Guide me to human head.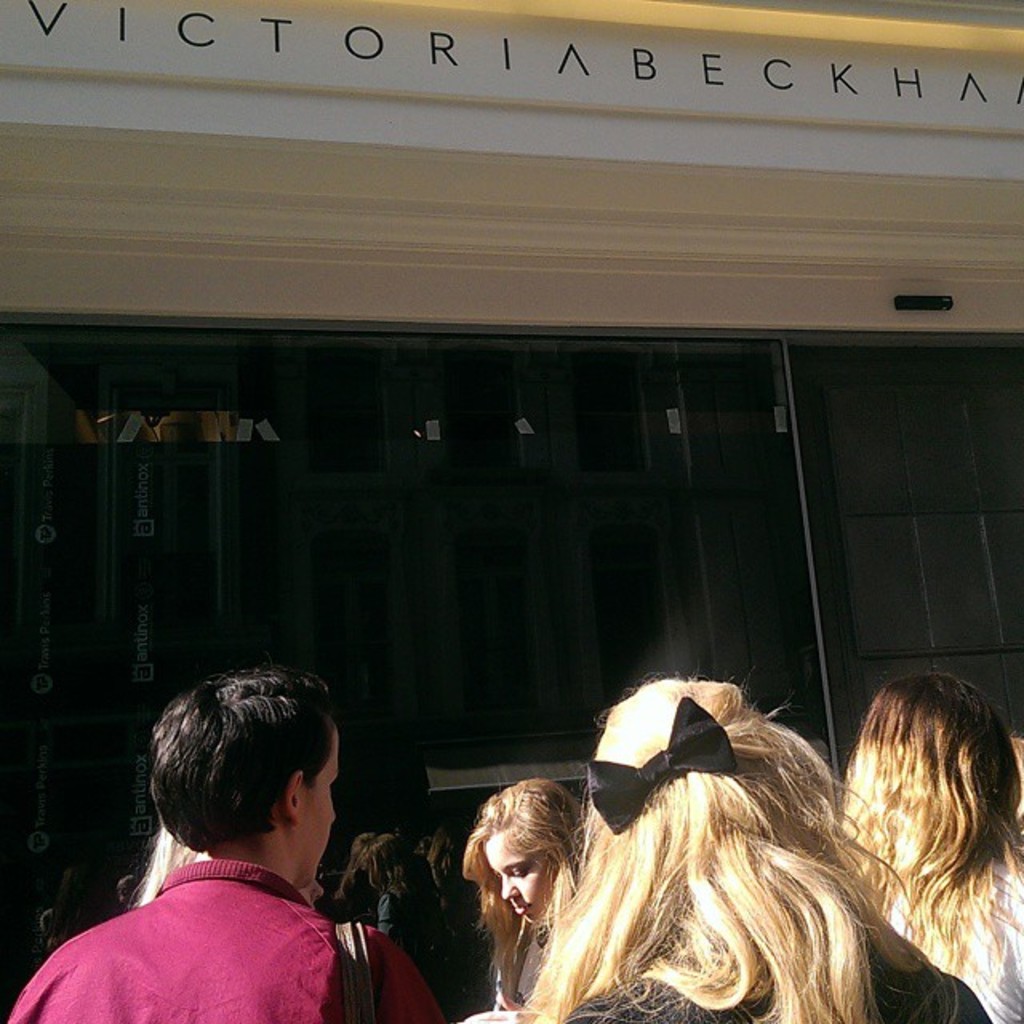
Guidance: [829, 677, 1022, 877].
